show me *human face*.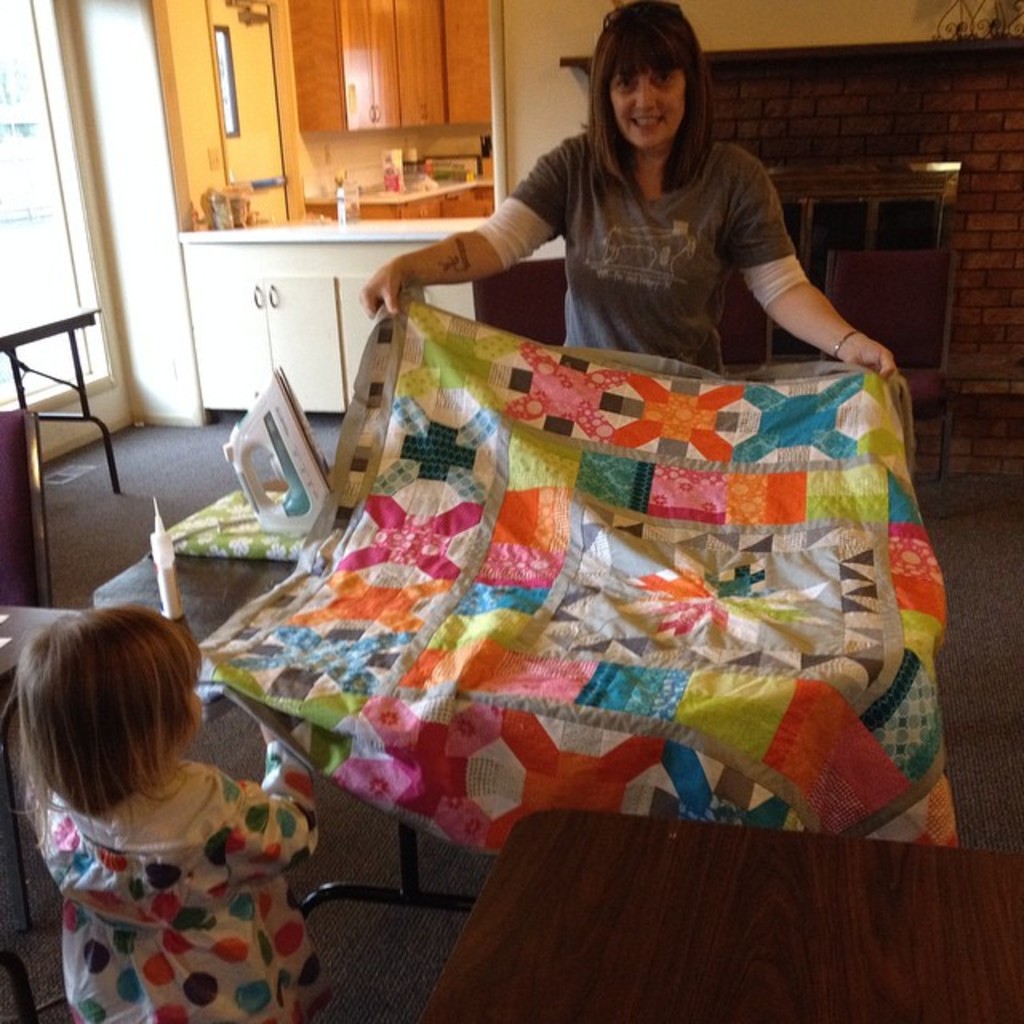
*human face* is here: detection(608, 67, 686, 149).
